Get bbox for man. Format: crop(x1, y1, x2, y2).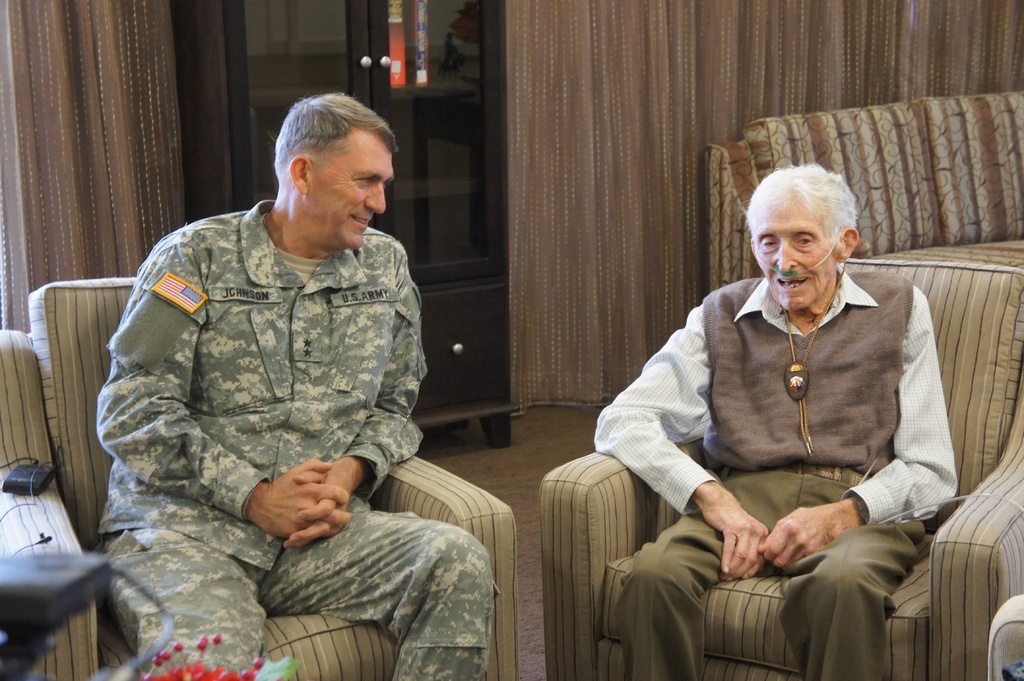
crop(596, 152, 977, 657).
